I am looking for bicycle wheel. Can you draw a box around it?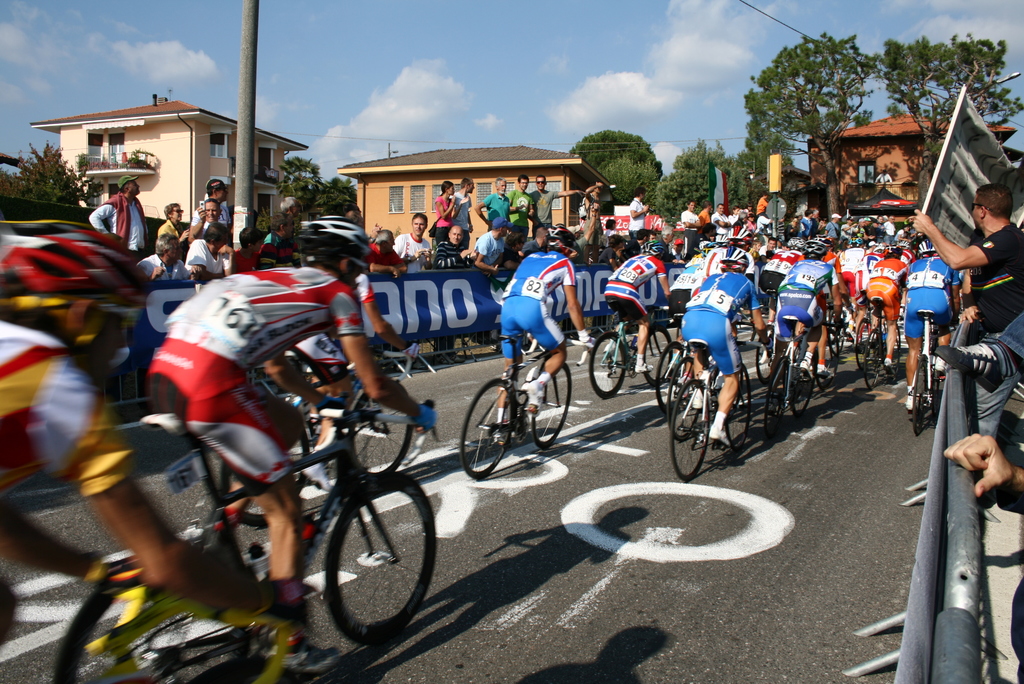
Sure, the bounding box is [589, 334, 627, 398].
